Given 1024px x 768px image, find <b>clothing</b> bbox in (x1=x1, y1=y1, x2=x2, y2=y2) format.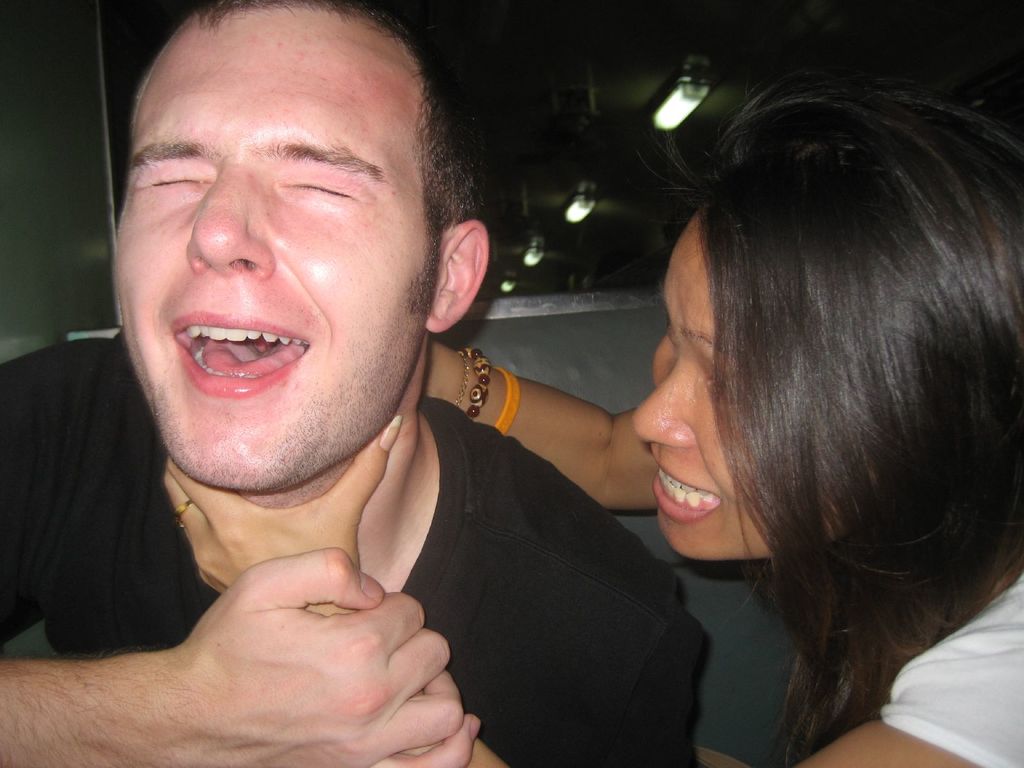
(x1=0, y1=334, x2=714, y2=767).
